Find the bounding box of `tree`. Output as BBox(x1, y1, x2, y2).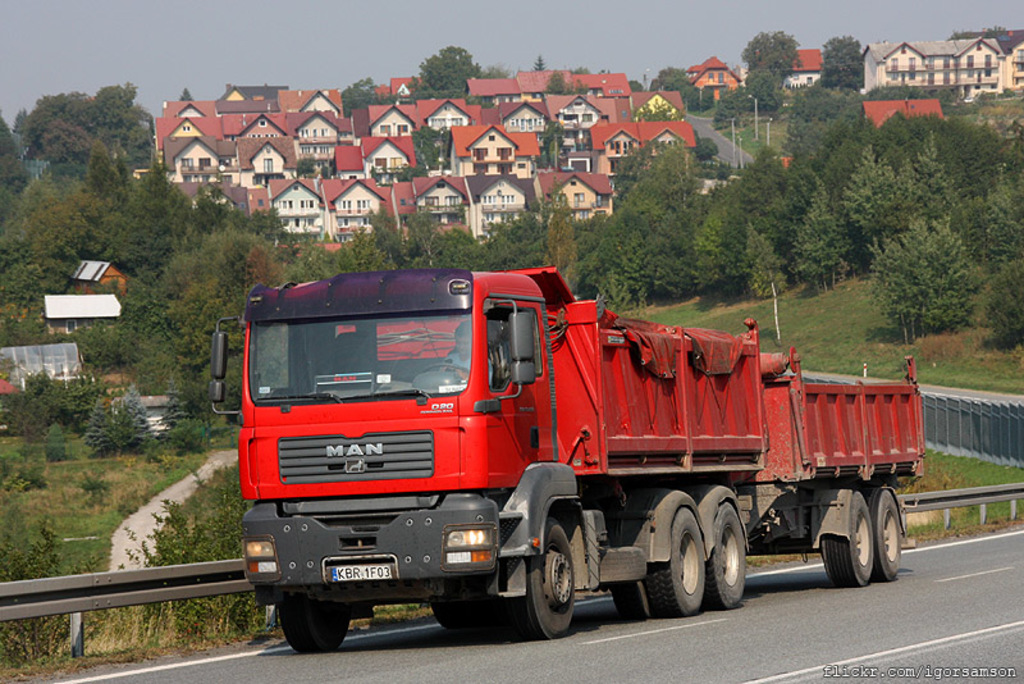
BBox(284, 158, 324, 175).
